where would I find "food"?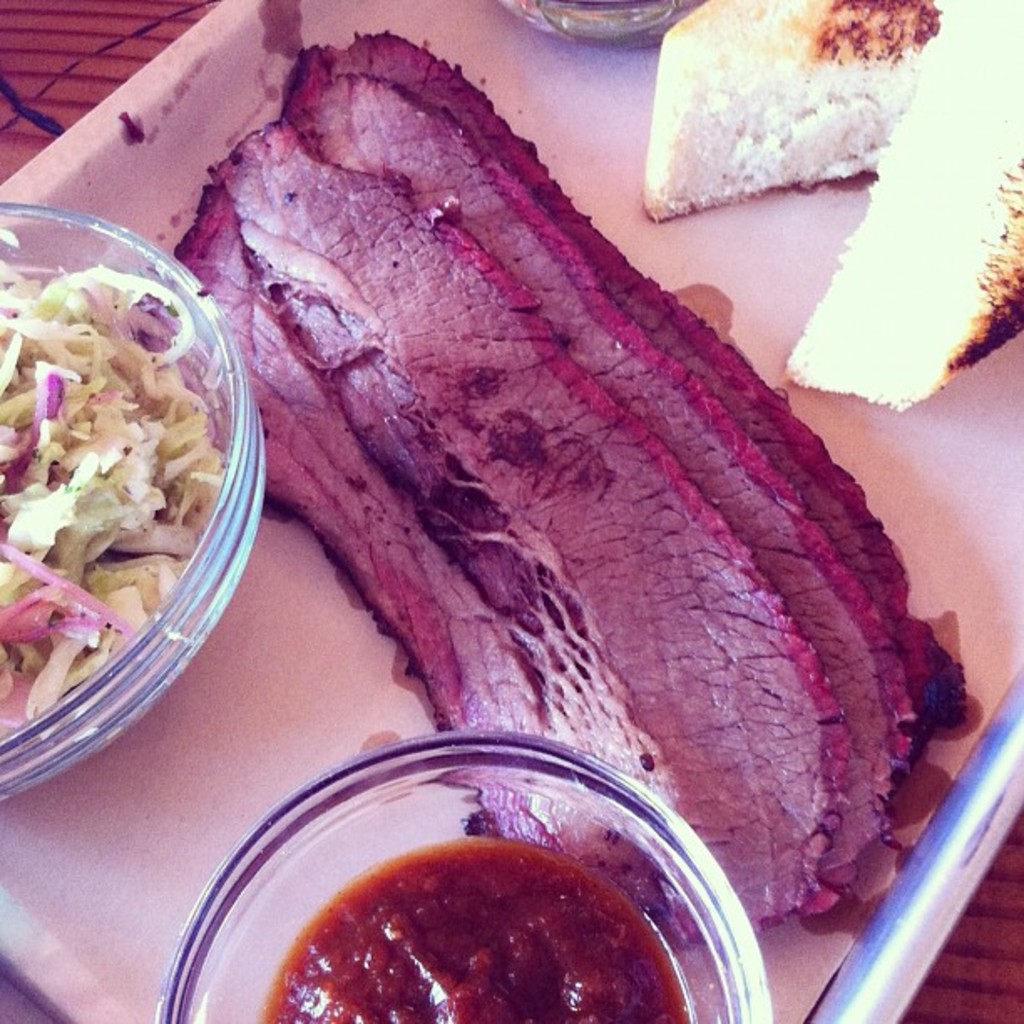
At left=0, top=223, right=218, bottom=731.
